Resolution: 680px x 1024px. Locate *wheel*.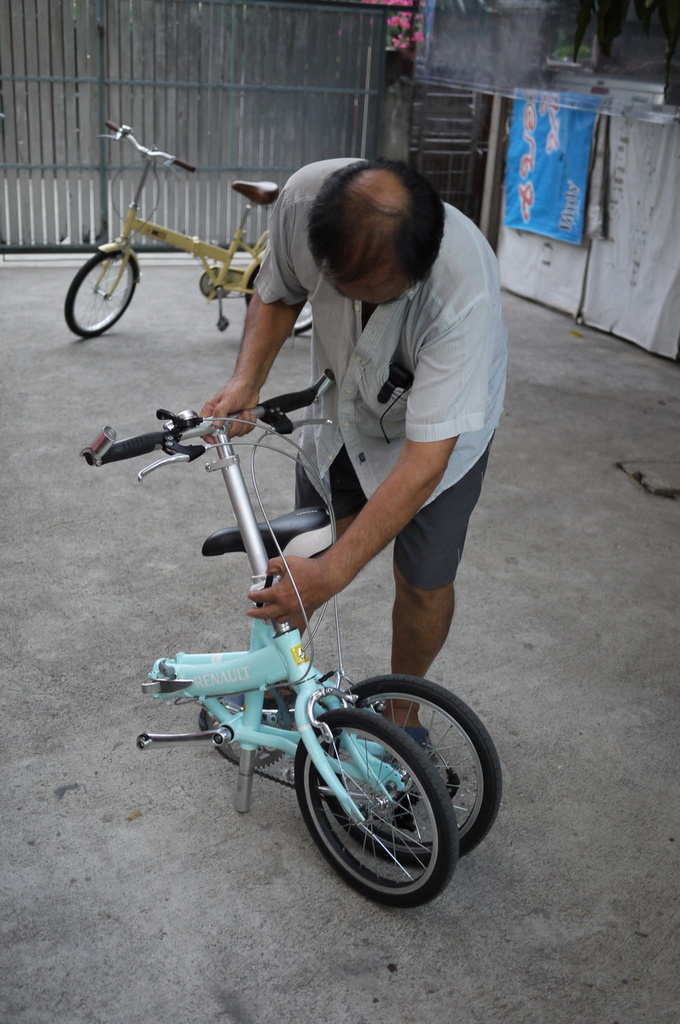
box(336, 679, 512, 868).
